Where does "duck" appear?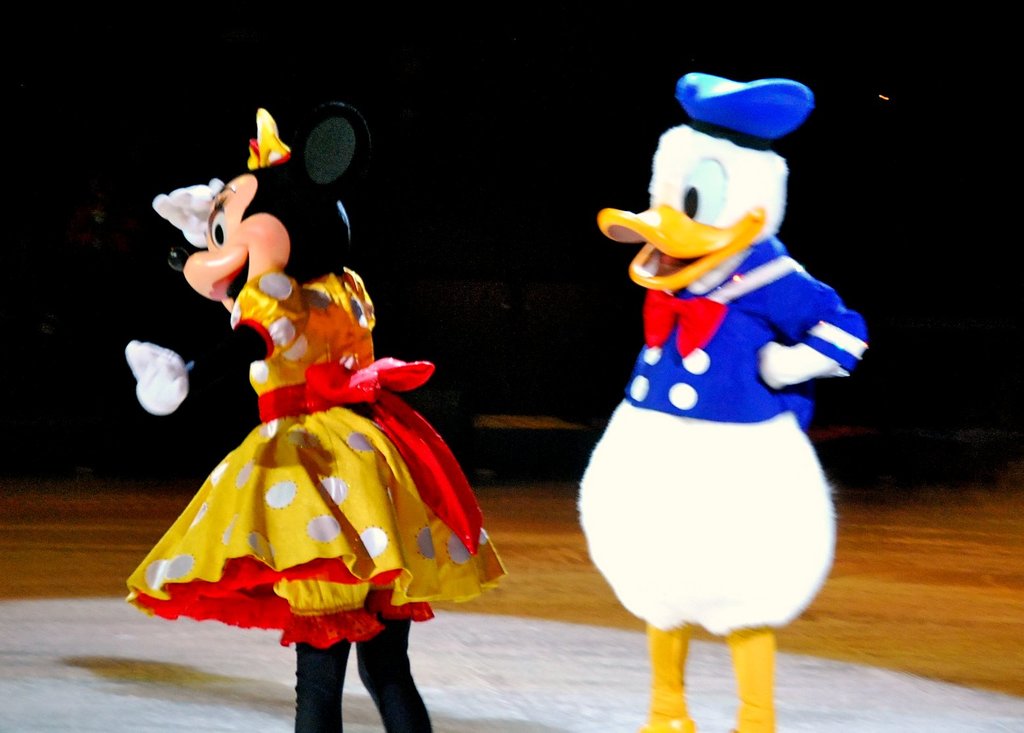
Appears at <box>582,66,855,717</box>.
